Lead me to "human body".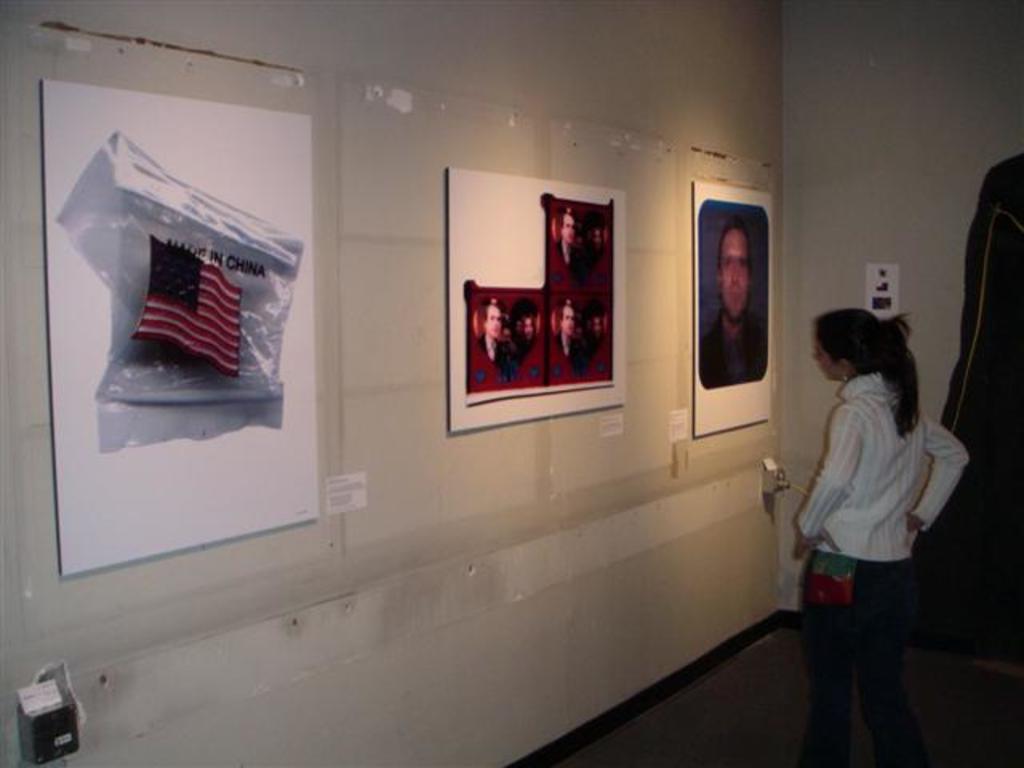
Lead to bbox=[794, 269, 981, 758].
